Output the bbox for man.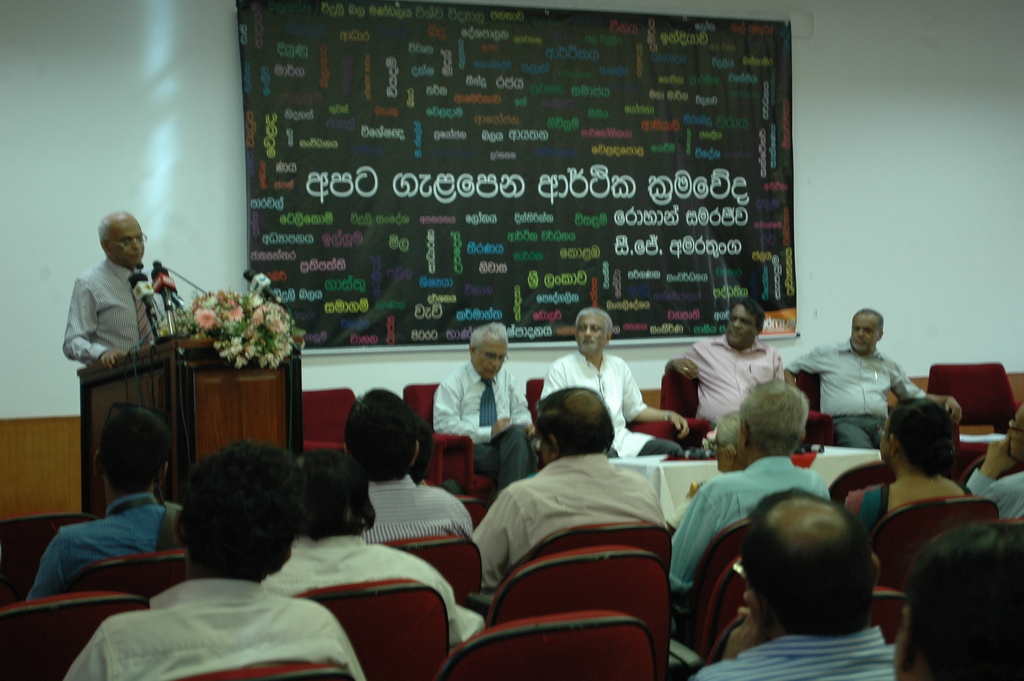
<region>66, 211, 188, 375</region>.
